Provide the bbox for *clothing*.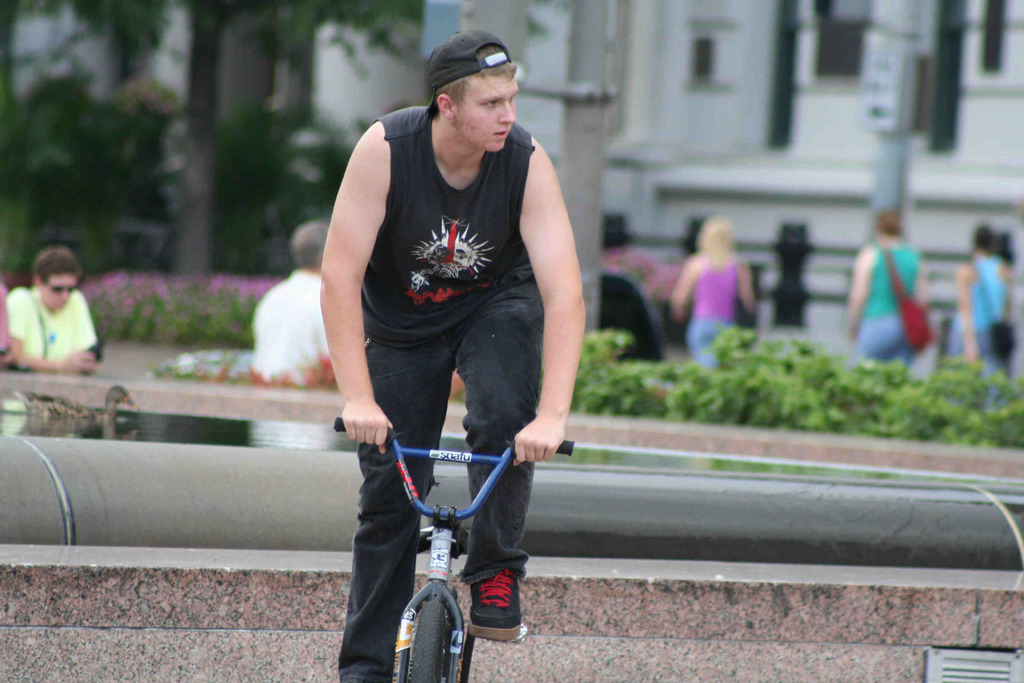
[4, 283, 95, 359].
